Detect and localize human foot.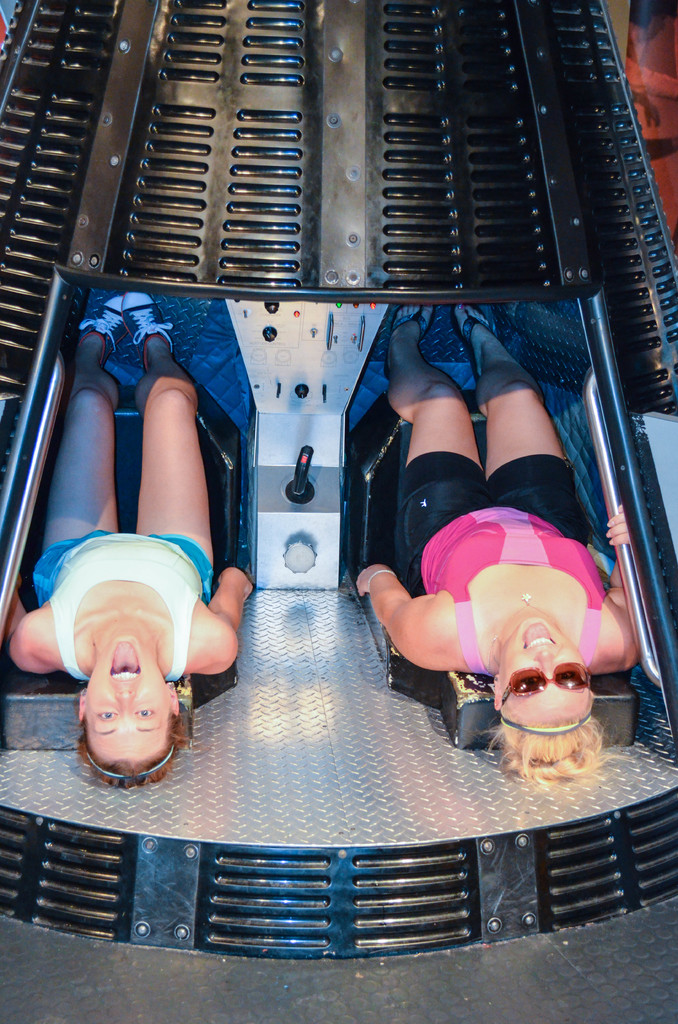
Localized at <bbox>386, 314, 432, 371</bbox>.
